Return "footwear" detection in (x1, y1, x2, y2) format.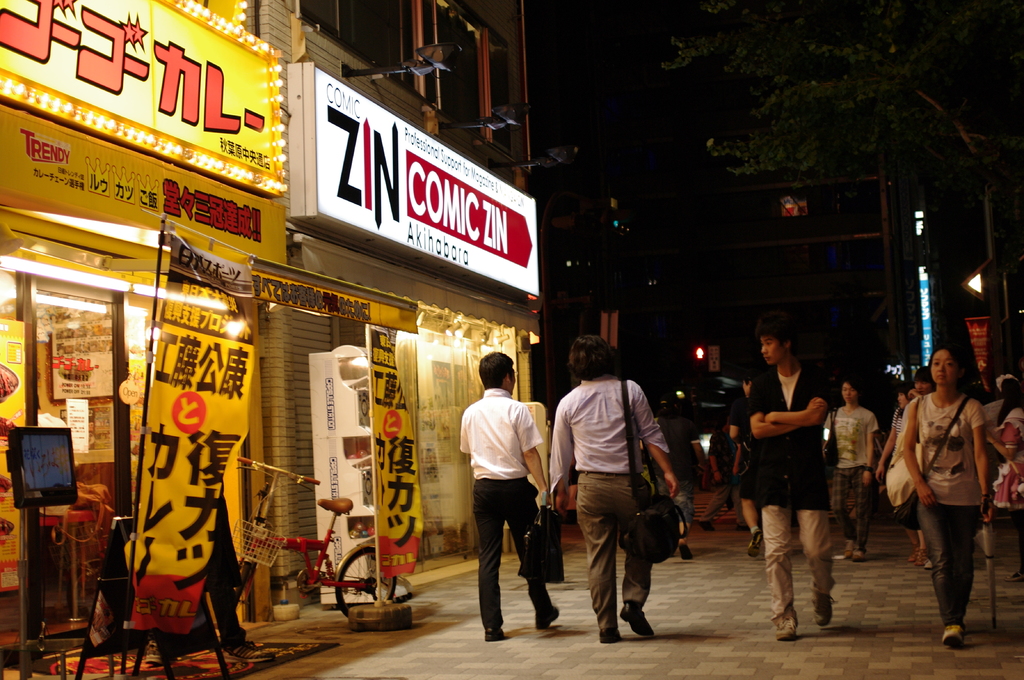
(619, 601, 656, 637).
